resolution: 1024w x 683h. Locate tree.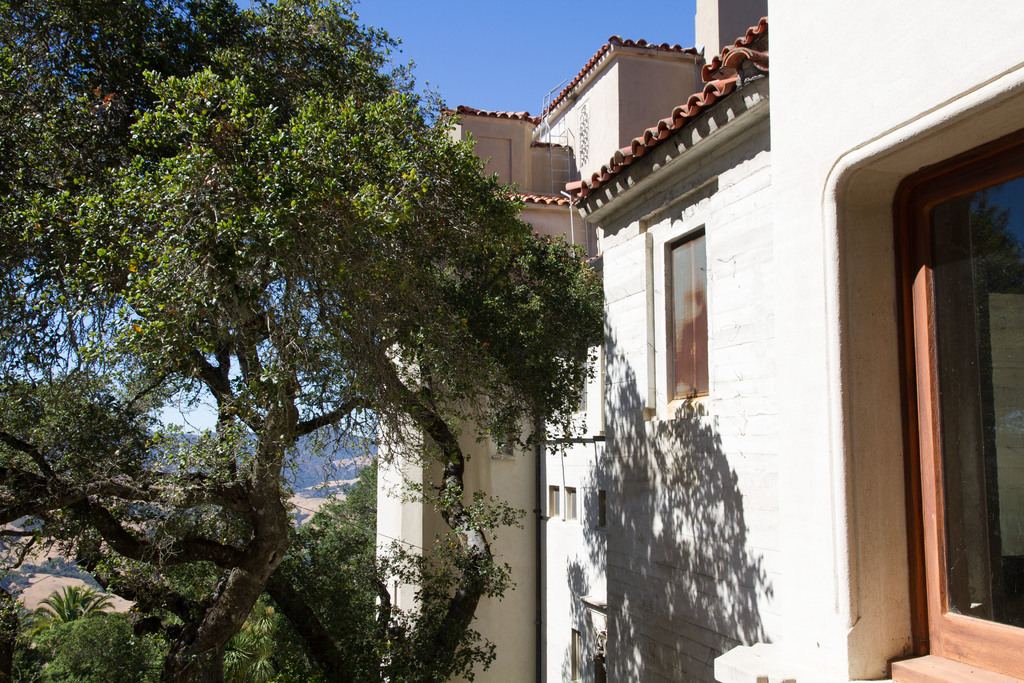
box(33, 0, 773, 633).
